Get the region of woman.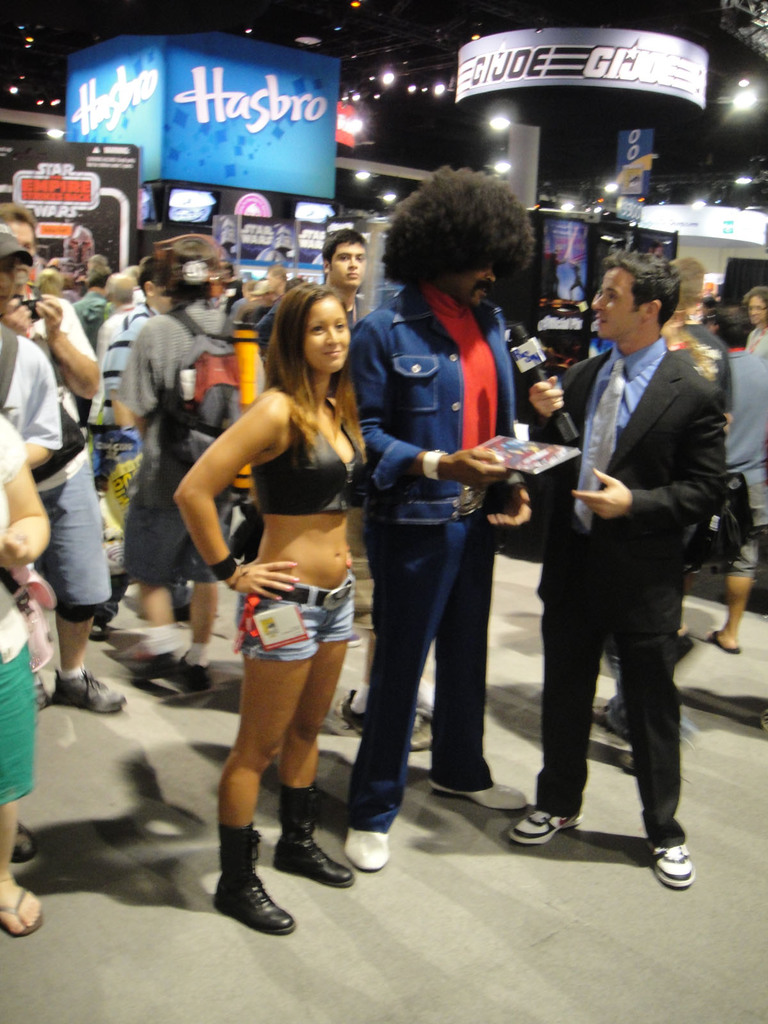
(x1=184, y1=265, x2=383, y2=870).
